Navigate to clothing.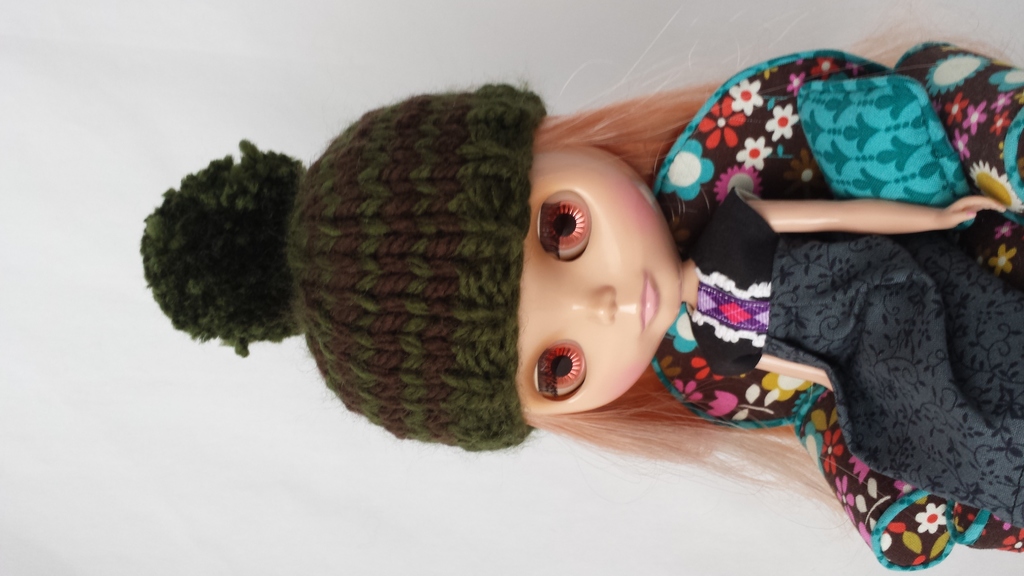
Navigation target: 138:34:1023:575.
